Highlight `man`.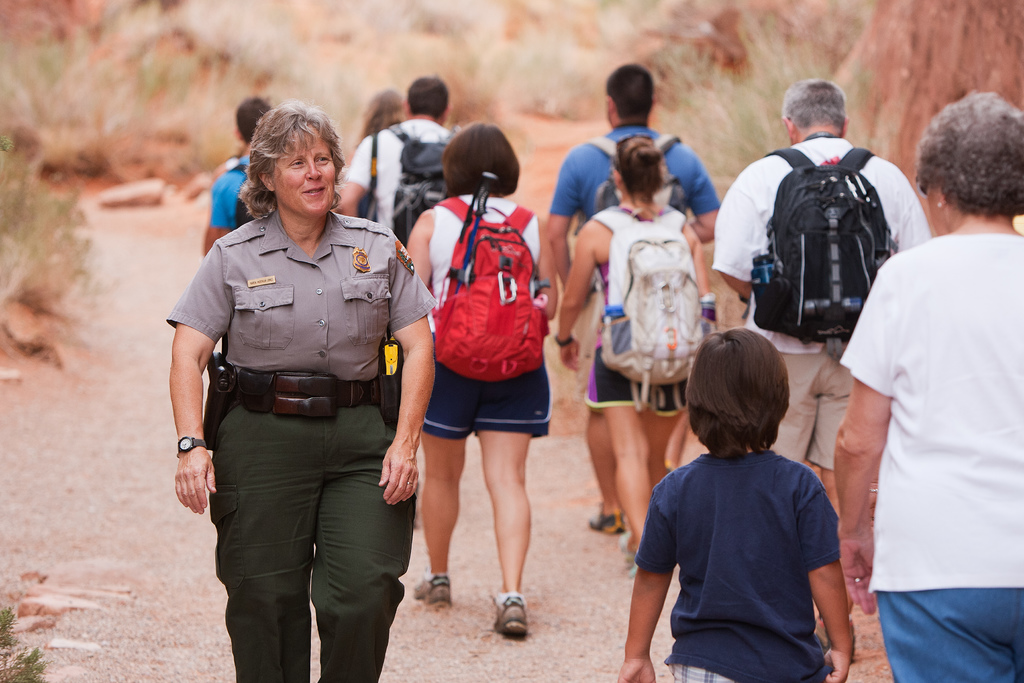
Highlighted region: (left=542, top=61, right=722, bottom=535).
